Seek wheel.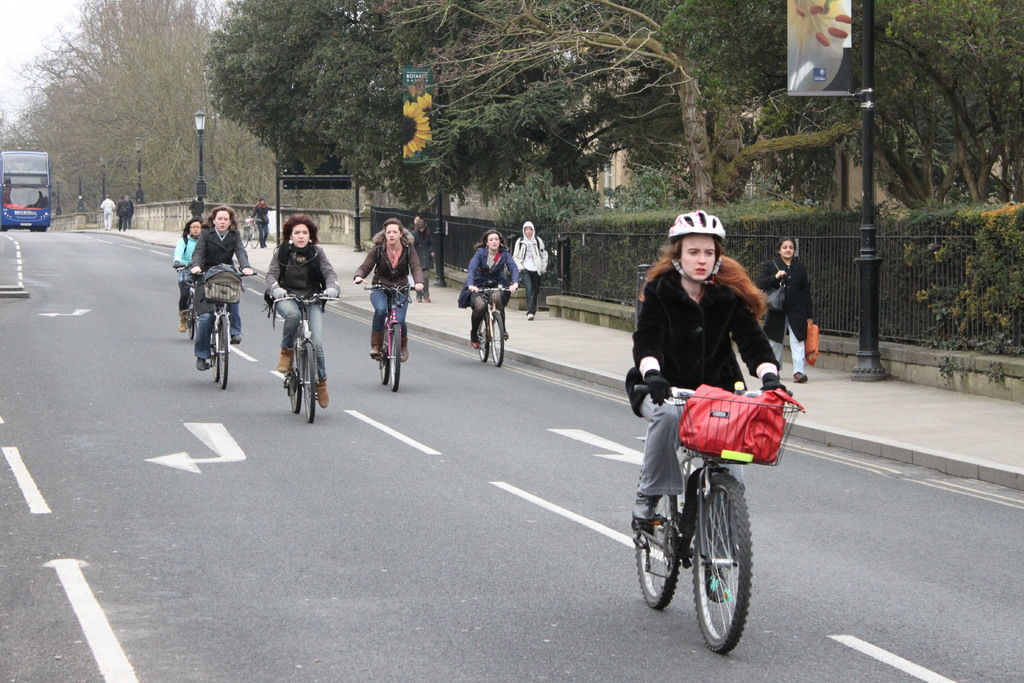
BBox(189, 300, 195, 341).
